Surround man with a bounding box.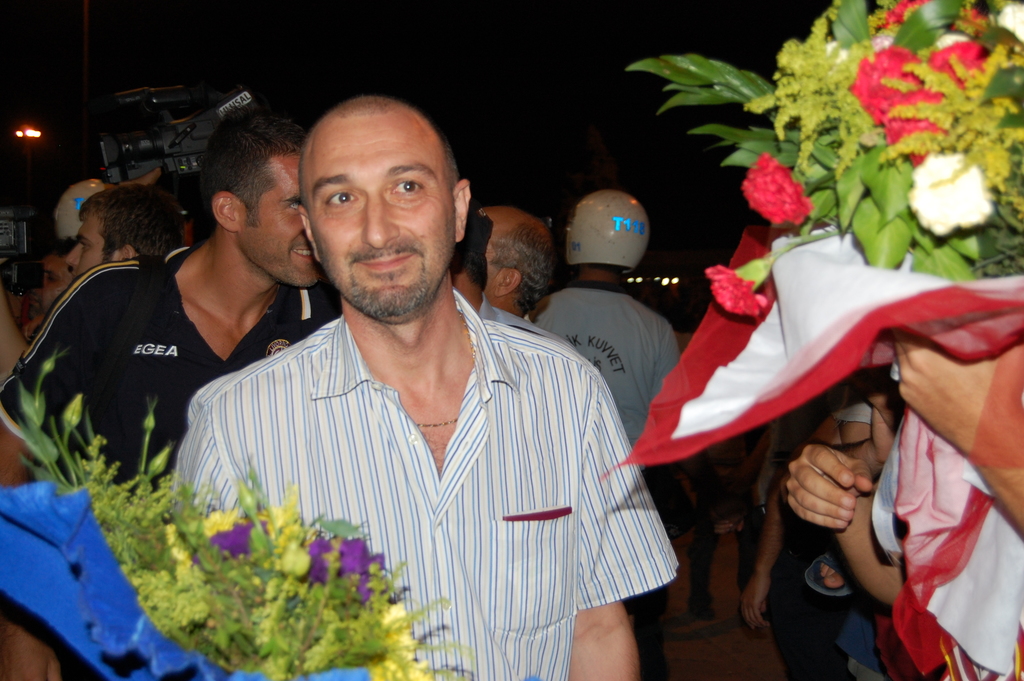
box=[178, 113, 668, 663].
